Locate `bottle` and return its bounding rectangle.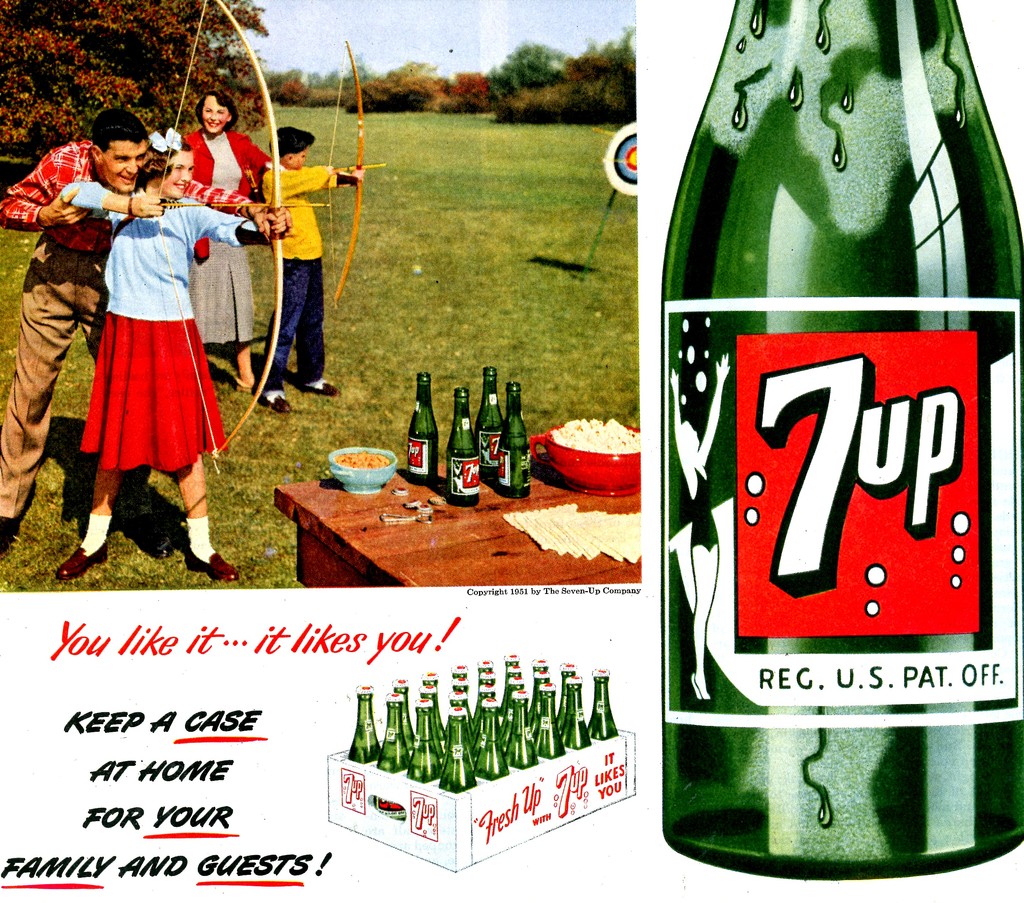
445, 387, 481, 507.
